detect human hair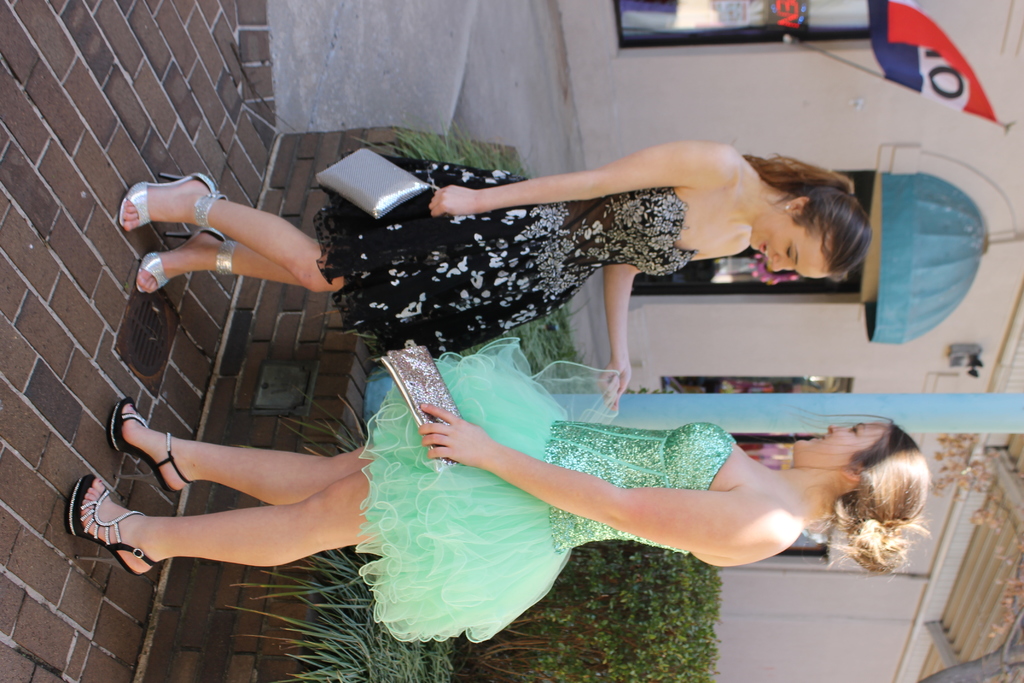
[left=796, top=415, right=939, bottom=566]
